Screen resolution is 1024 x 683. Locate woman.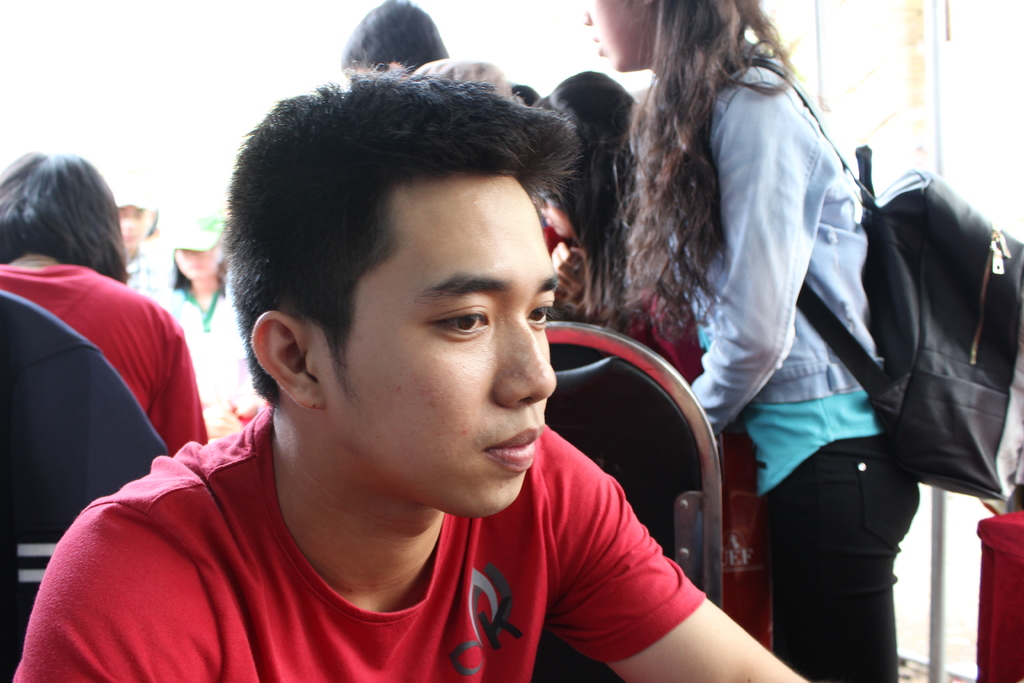
<box>522,0,1023,682</box>.
